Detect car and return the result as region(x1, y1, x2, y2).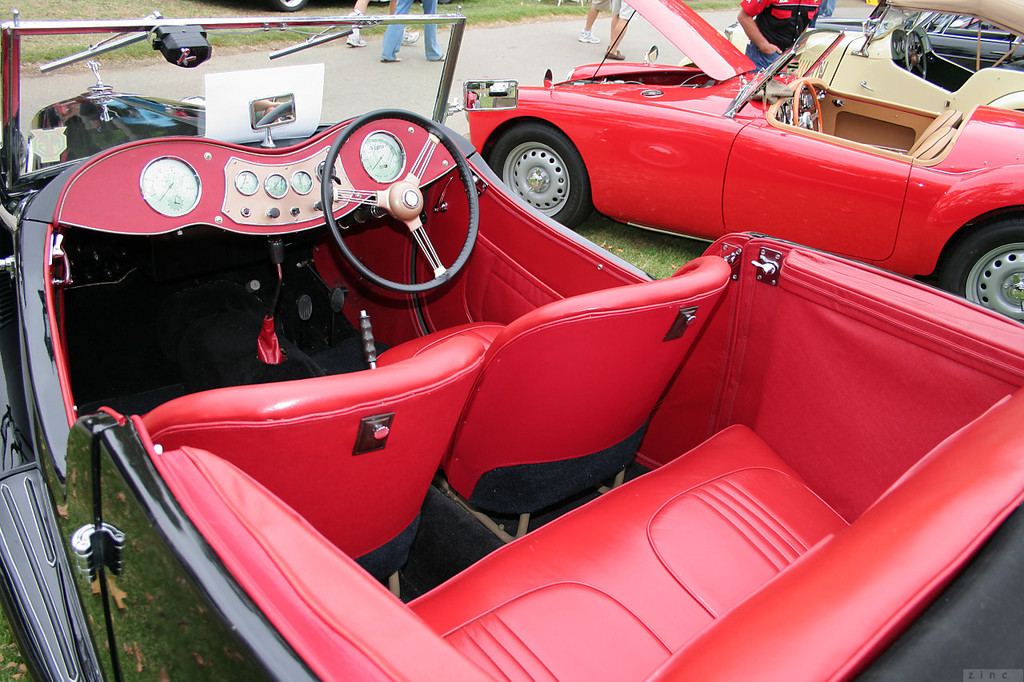
region(677, 0, 1023, 114).
